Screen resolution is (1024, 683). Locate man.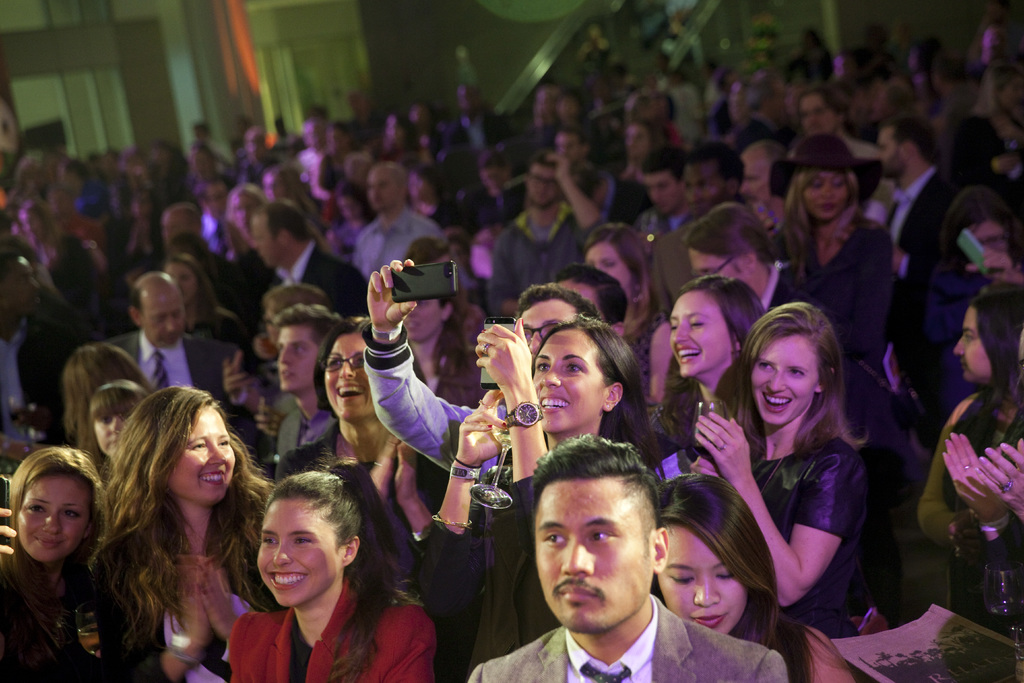
bbox=[882, 114, 954, 399].
